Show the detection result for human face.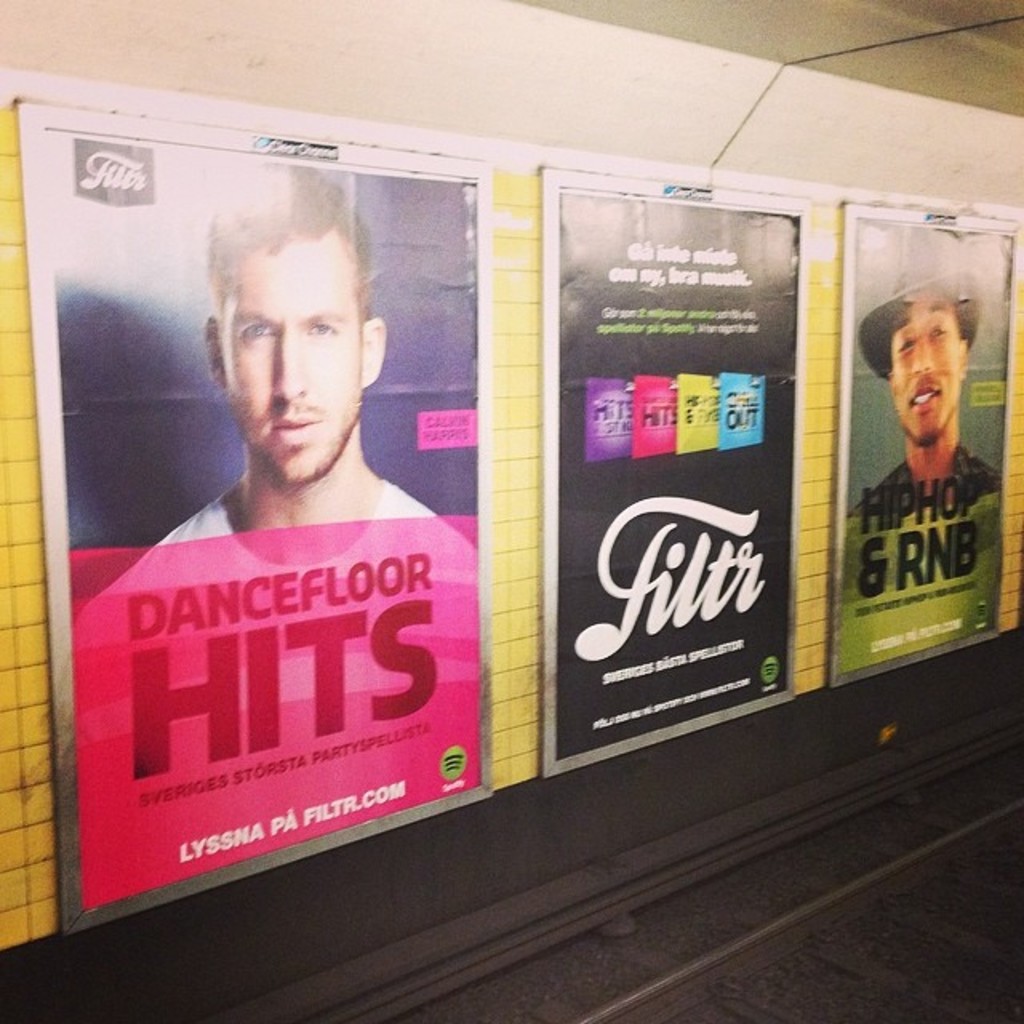
{"left": 213, "top": 219, "right": 366, "bottom": 494}.
